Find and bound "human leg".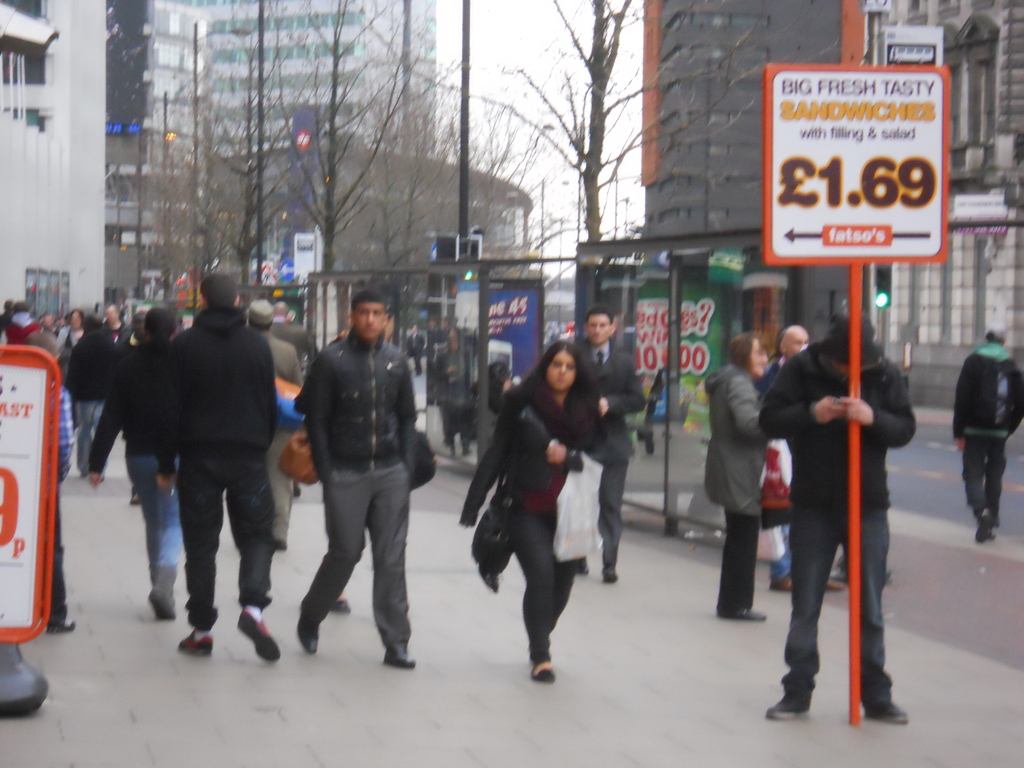
Bound: box=[840, 508, 910, 720].
